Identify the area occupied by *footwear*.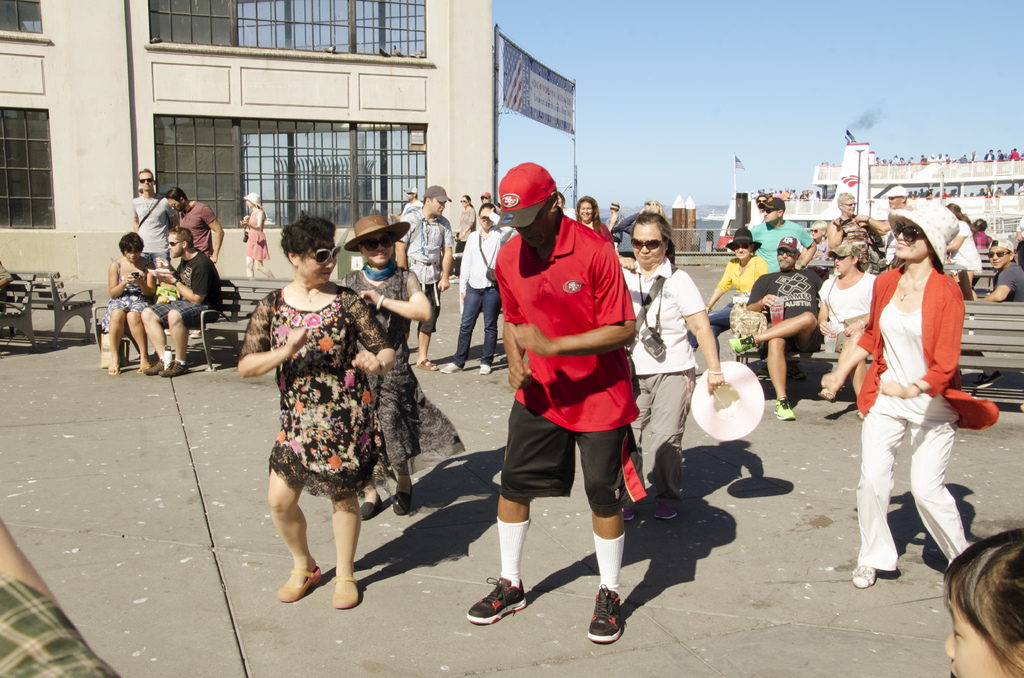
Area: region(144, 355, 168, 378).
